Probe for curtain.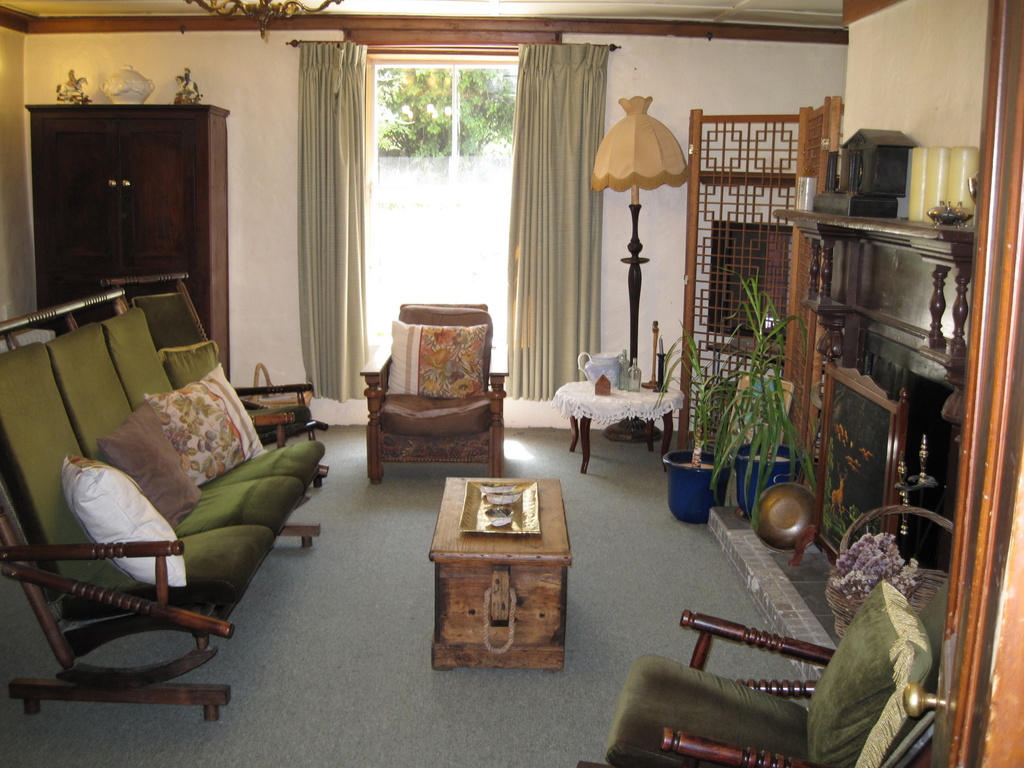
Probe result: Rect(508, 37, 605, 387).
